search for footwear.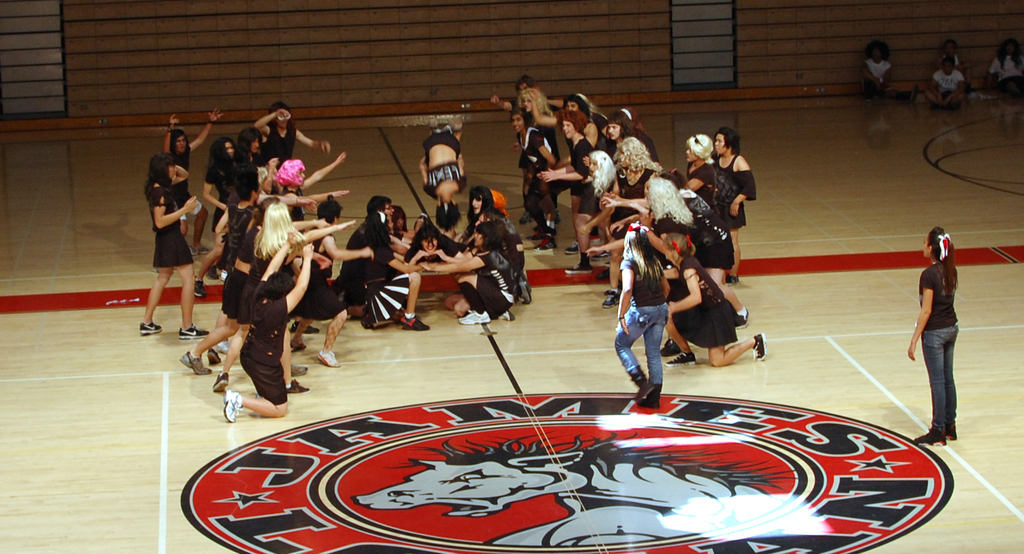
Found at 291 320 321 331.
